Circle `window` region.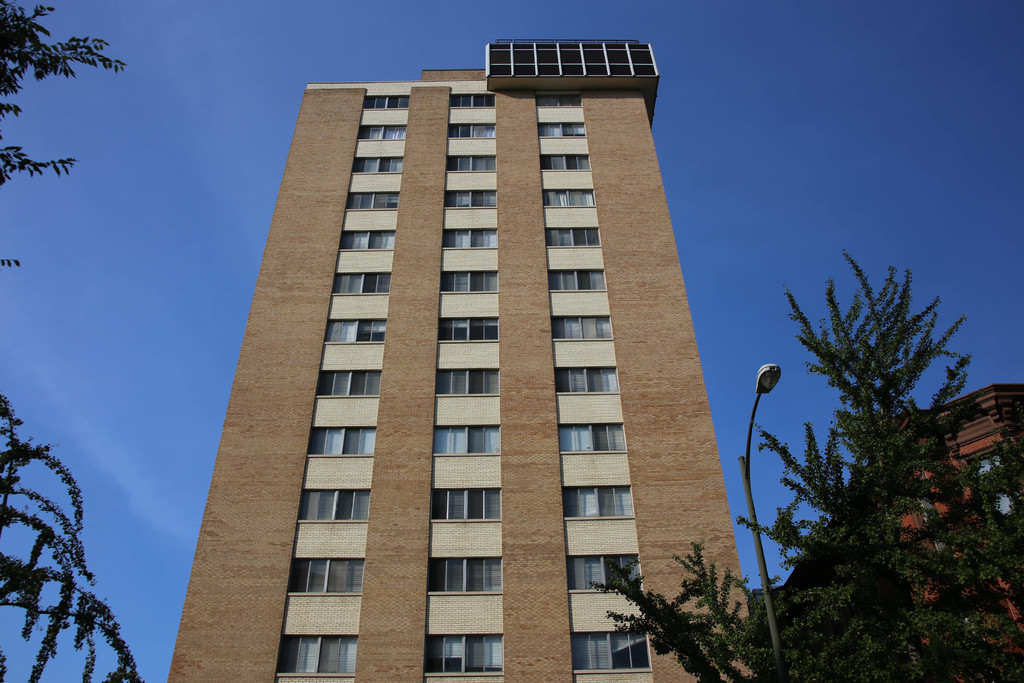
Region: Rect(289, 554, 362, 594).
